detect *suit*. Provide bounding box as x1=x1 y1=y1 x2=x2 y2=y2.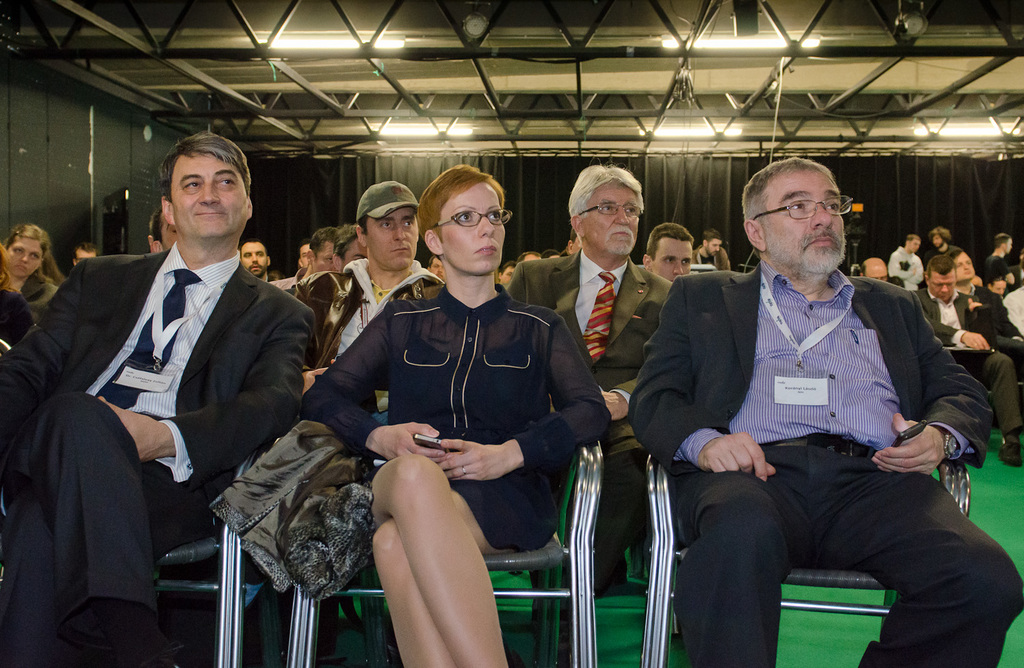
x1=915 y1=287 x2=1023 y2=434.
